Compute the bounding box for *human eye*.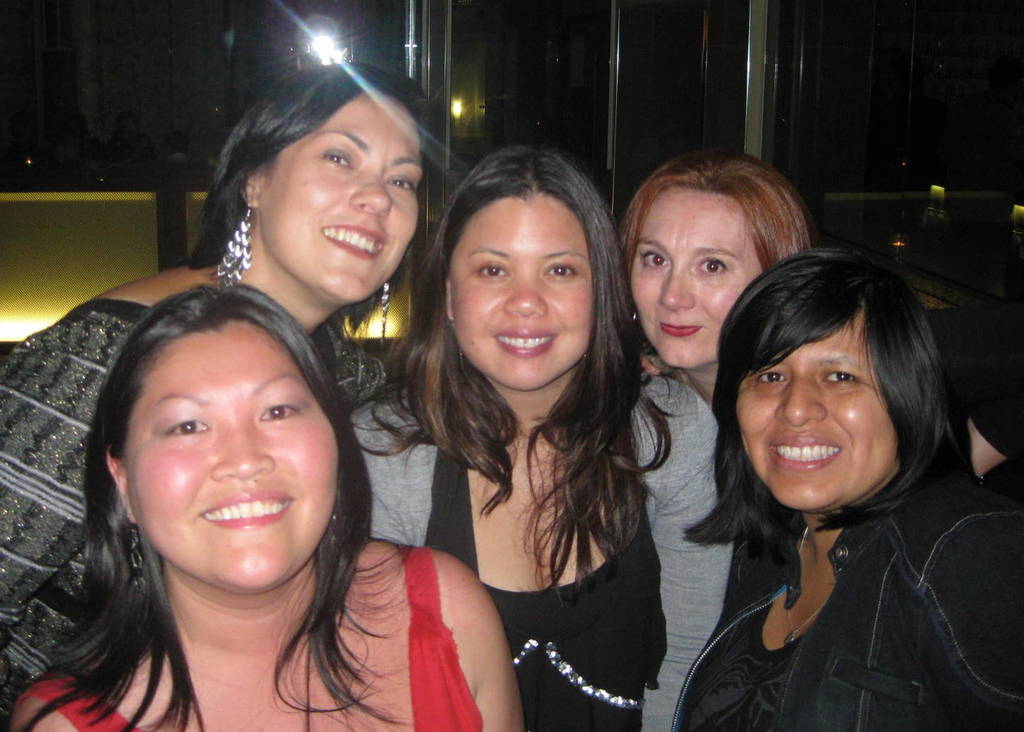
pyautogui.locateOnScreen(817, 365, 866, 389).
